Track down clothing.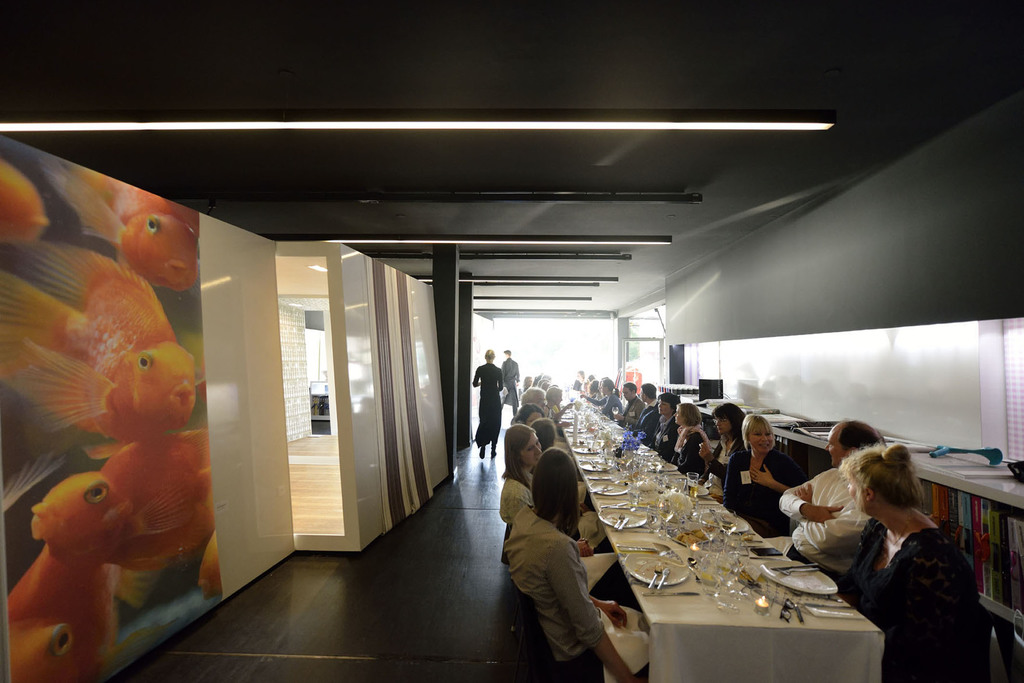
Tracked to crop(844, 497, 995, 670).
